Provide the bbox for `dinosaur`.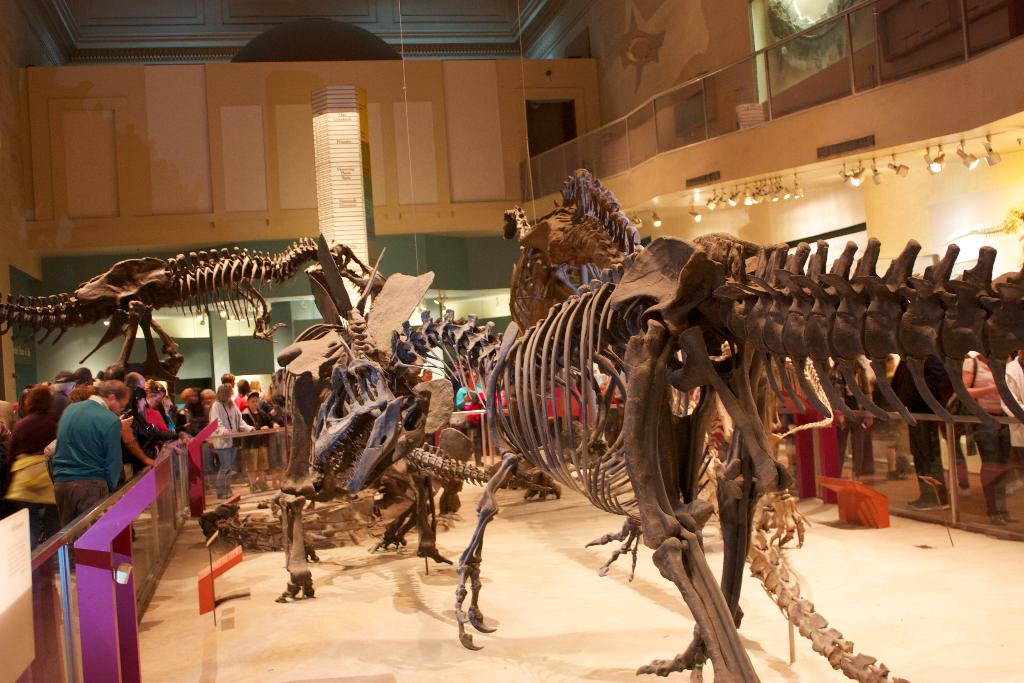
275,233,568,650.
